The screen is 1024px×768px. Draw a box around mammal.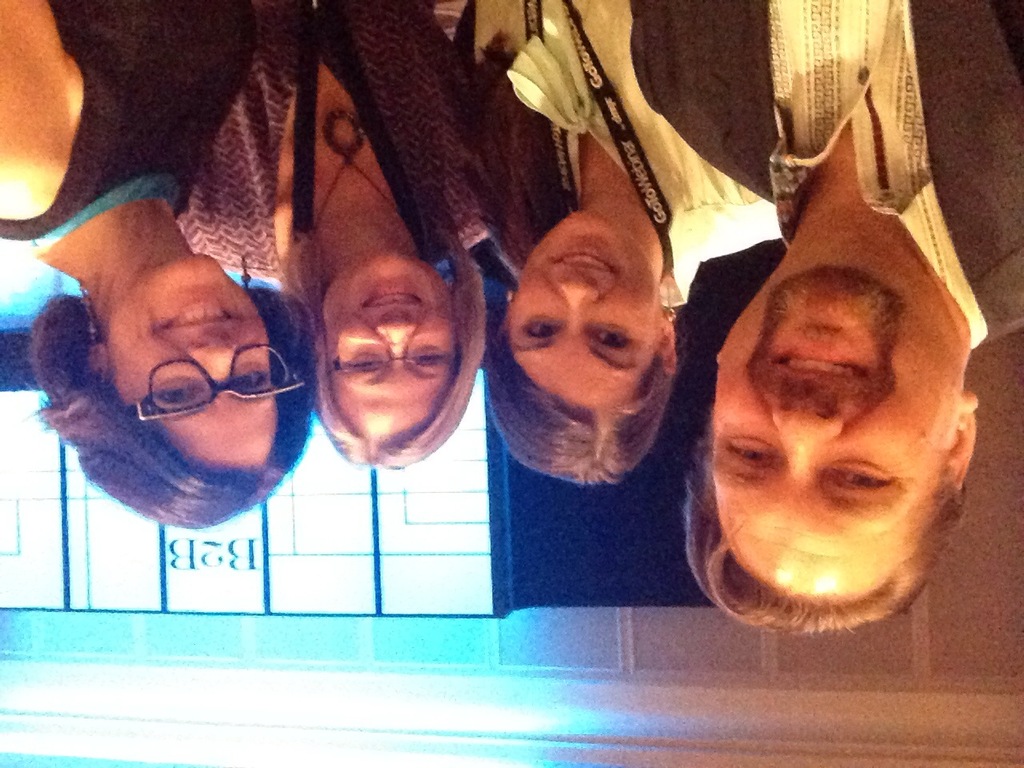
bbox(463, 5, 779, 491).
